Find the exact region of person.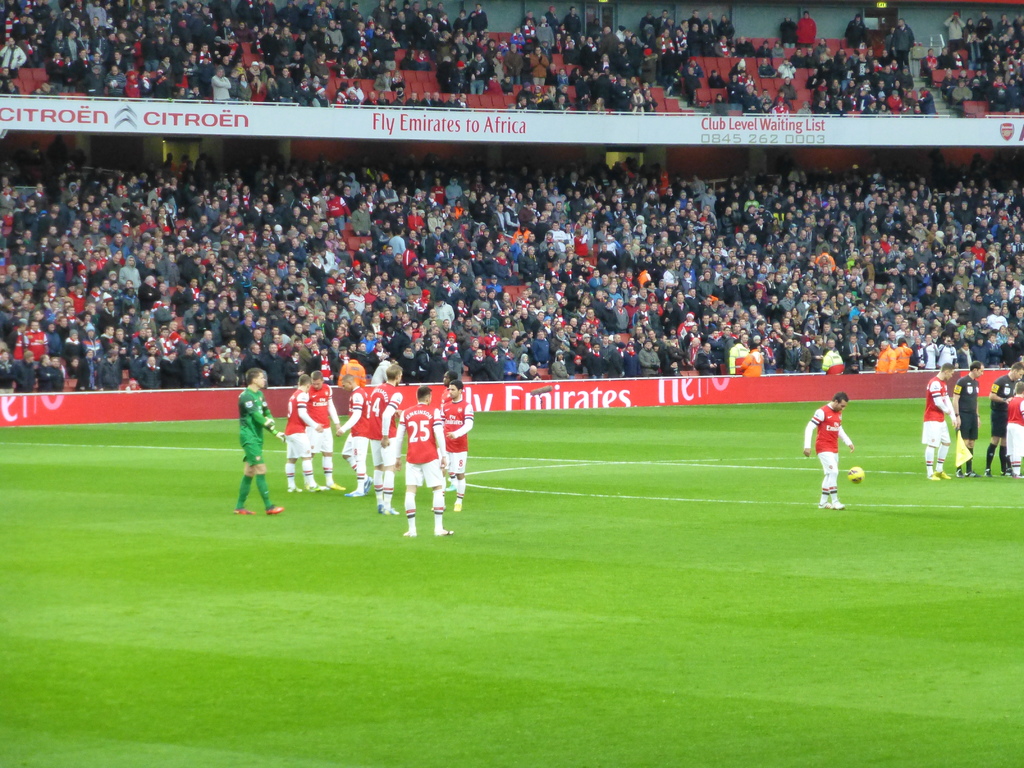
Exact region: box=[231, 367, 292, 511].
